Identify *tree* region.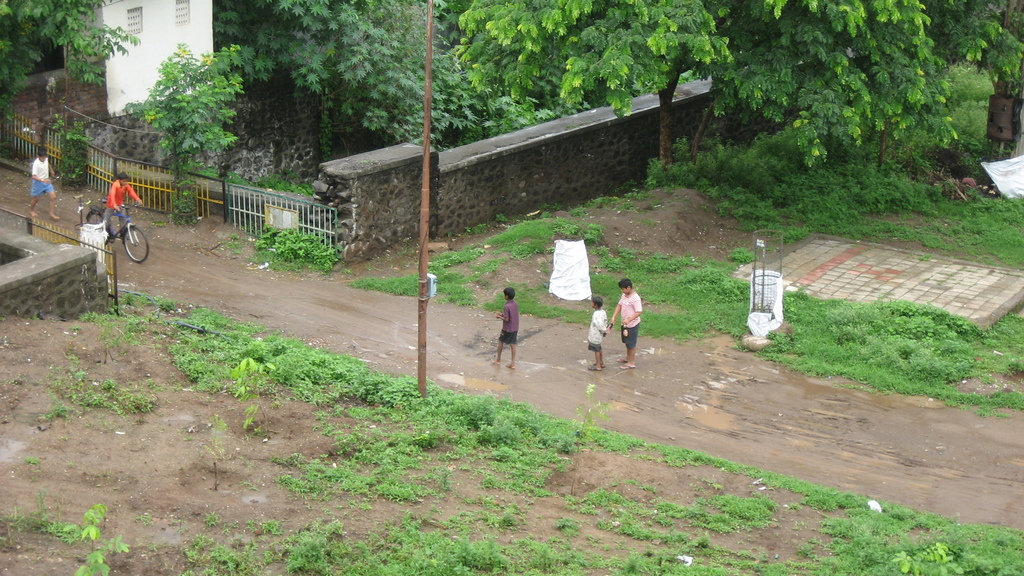
Region: box=[423, 0, 742, 161].
